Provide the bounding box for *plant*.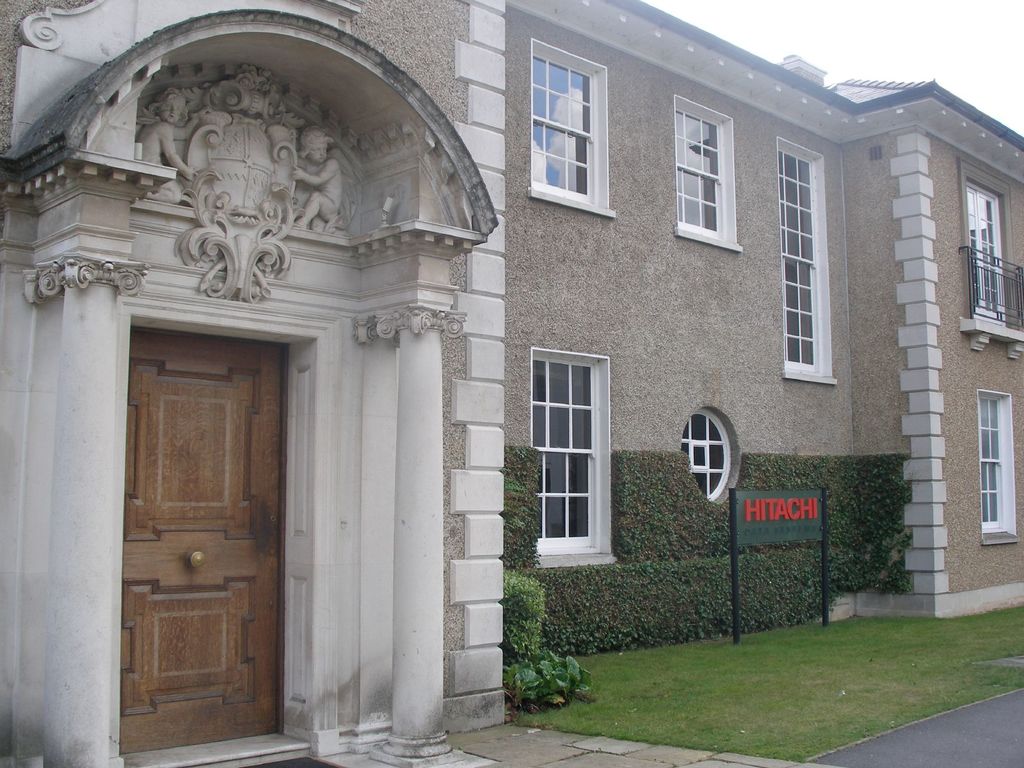
<bbox>520, 607, 1023, 767</bbox>.
